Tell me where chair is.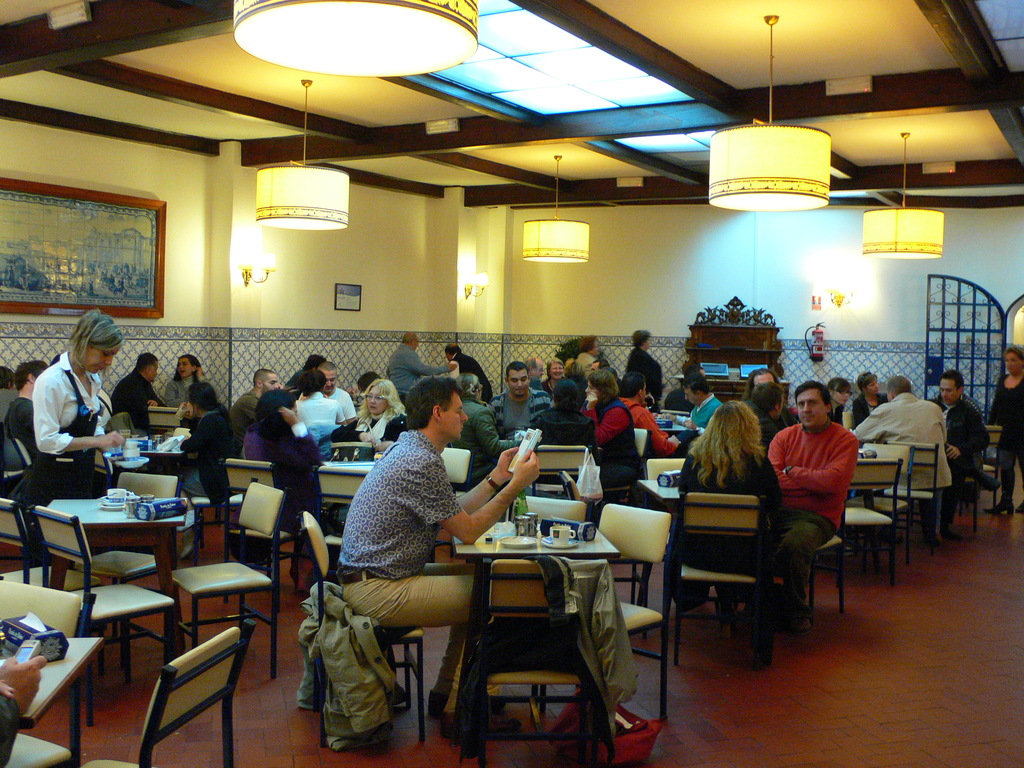
chair is at bbox=(84, 620, 259, 767).
